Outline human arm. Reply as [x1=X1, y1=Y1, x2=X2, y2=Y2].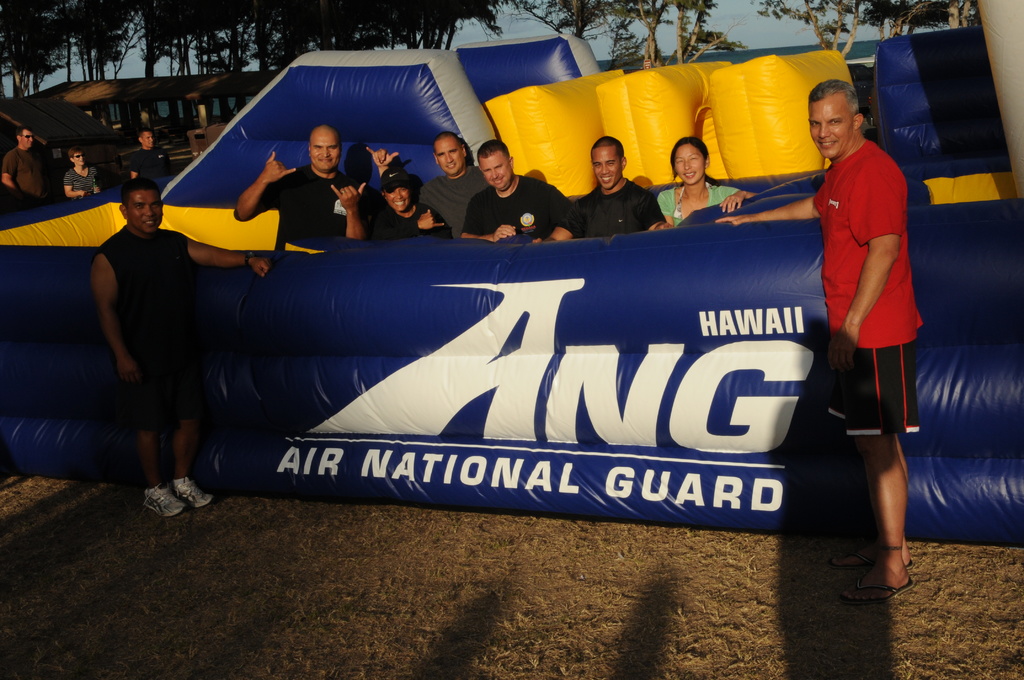
[x1=458, y1=182, x2=520, y2=241].
